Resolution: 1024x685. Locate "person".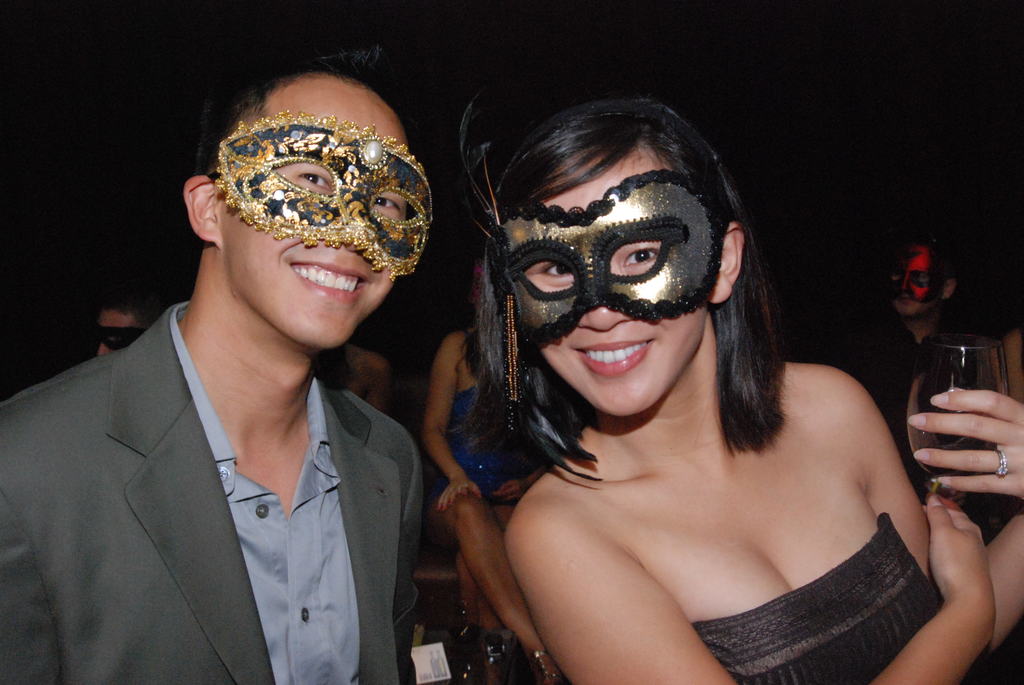
(421, 252, 561, 682).
